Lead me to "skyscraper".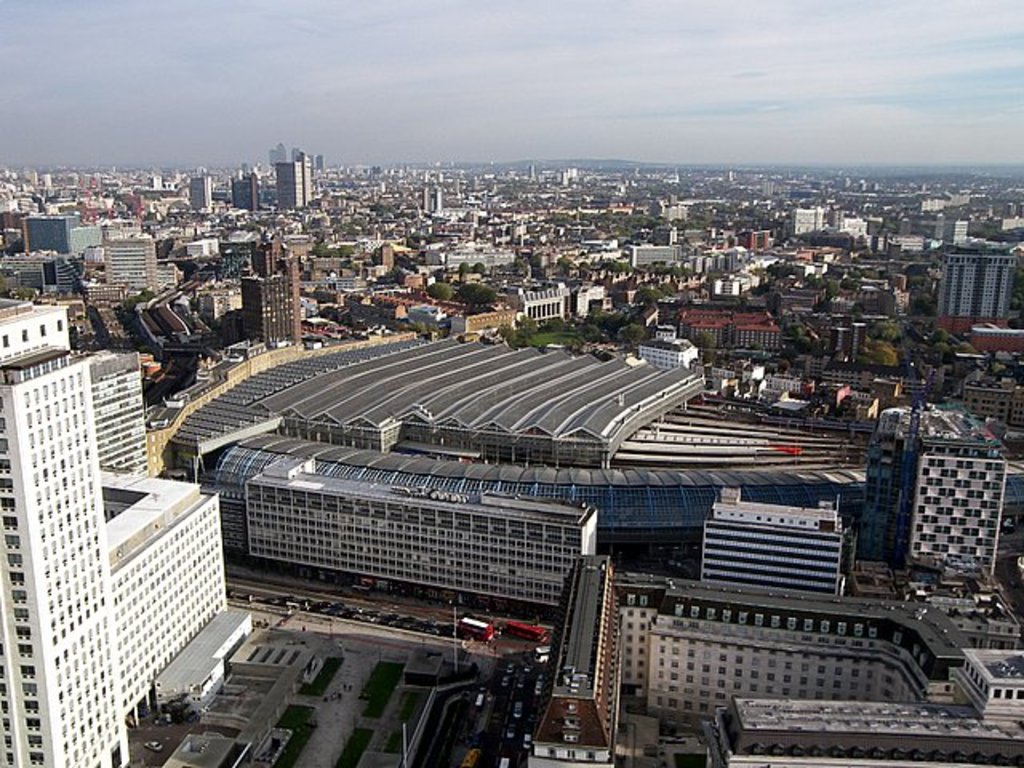
Lead to [x1=936, y1=242, x2=1013, y2=314].
